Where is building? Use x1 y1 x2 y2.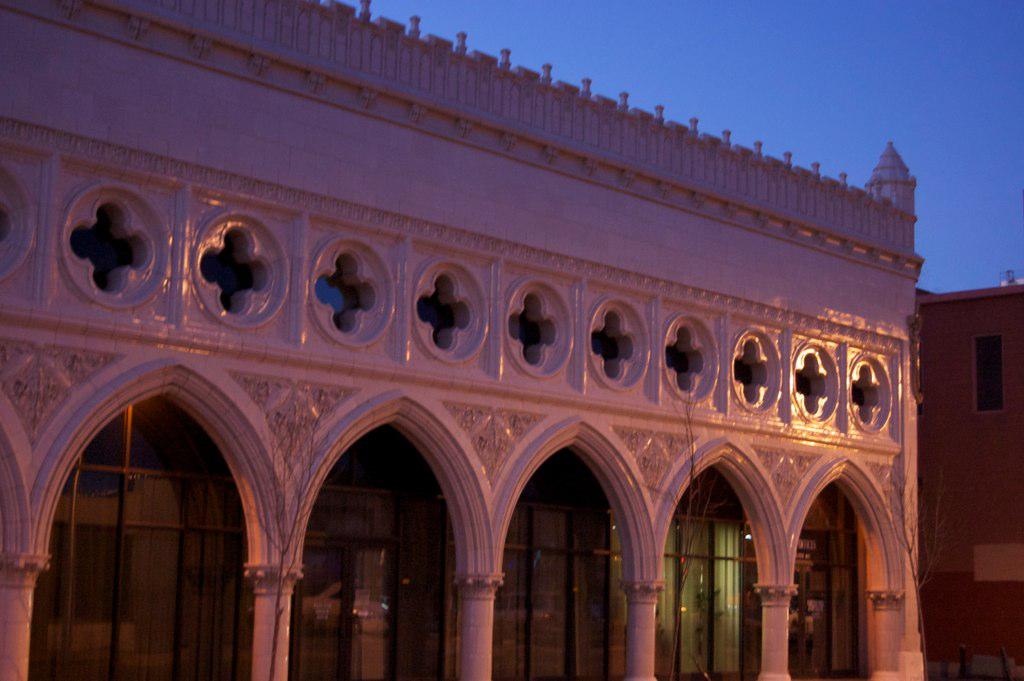
919 282 1023 680.
